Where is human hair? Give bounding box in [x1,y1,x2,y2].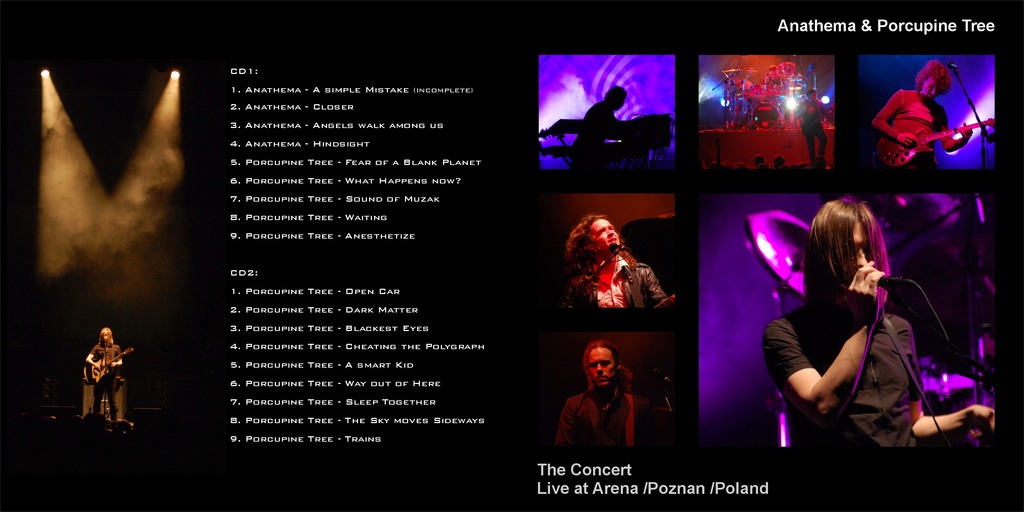
[811,190,900,334].
